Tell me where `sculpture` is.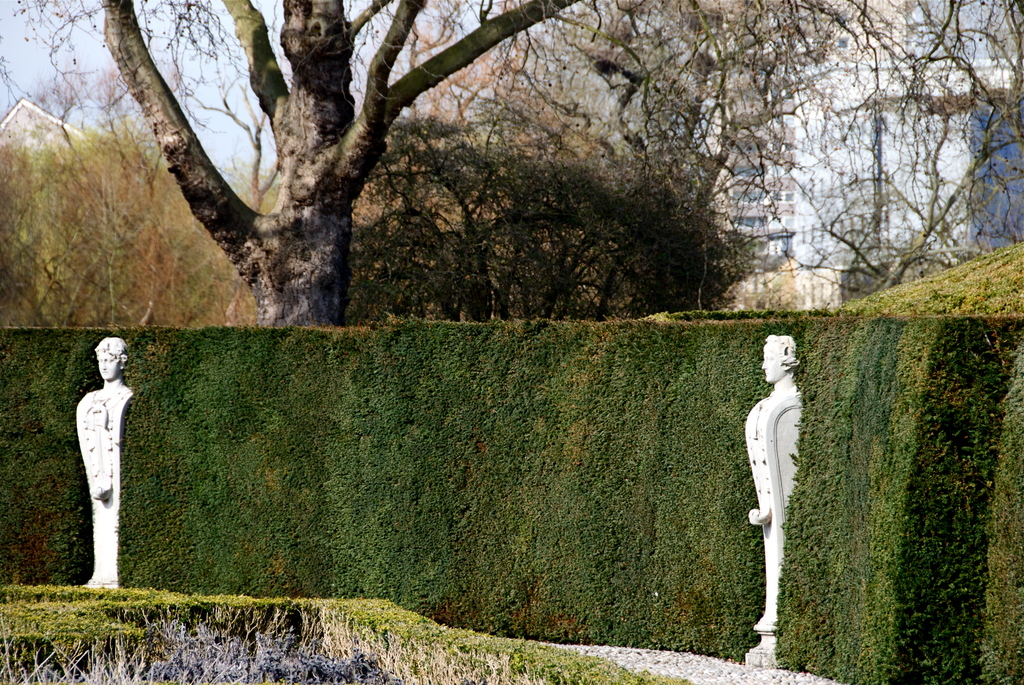
`sculpture` is at l=736, t=331, r=805, b=668.
